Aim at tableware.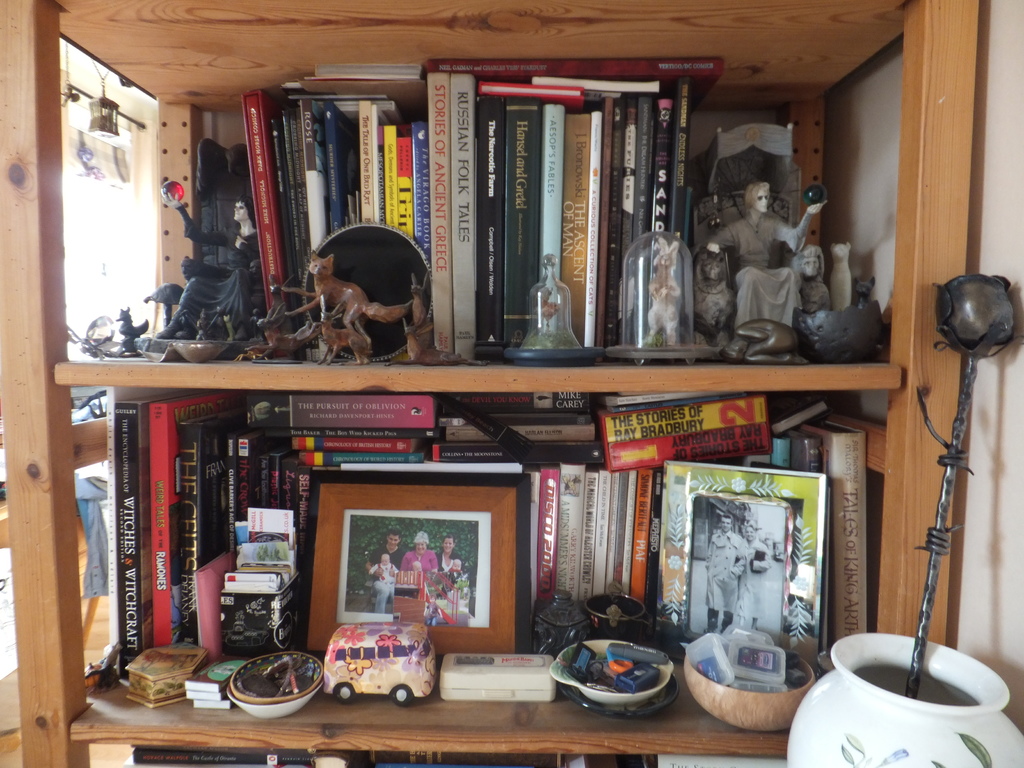
Aimed at (left=229, top=684, right=324, bottom=723).
